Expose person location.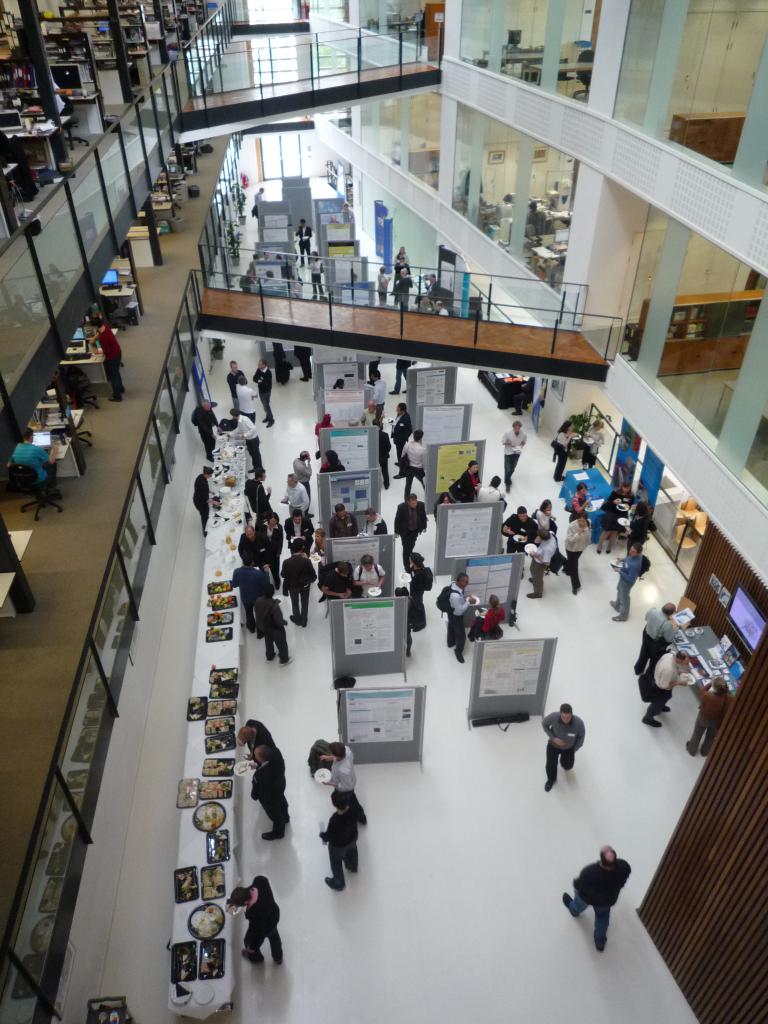
Exposed at bbox=(531, 499, 557, 535).
